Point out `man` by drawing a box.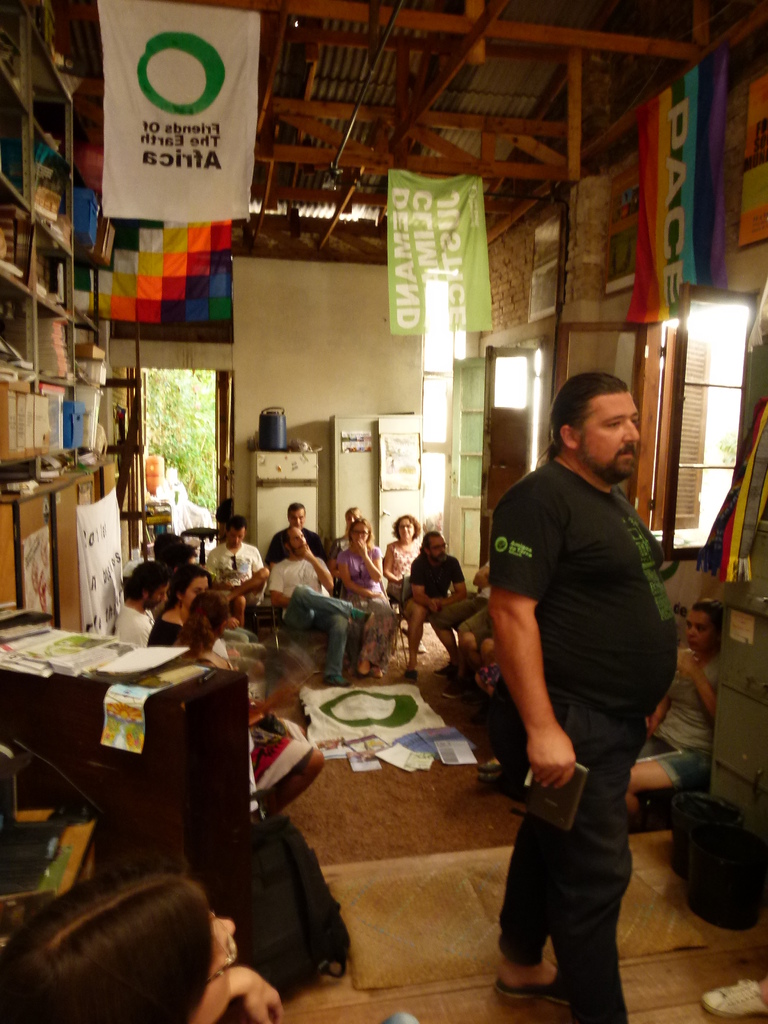
<box>472,341,696,996</box>.
